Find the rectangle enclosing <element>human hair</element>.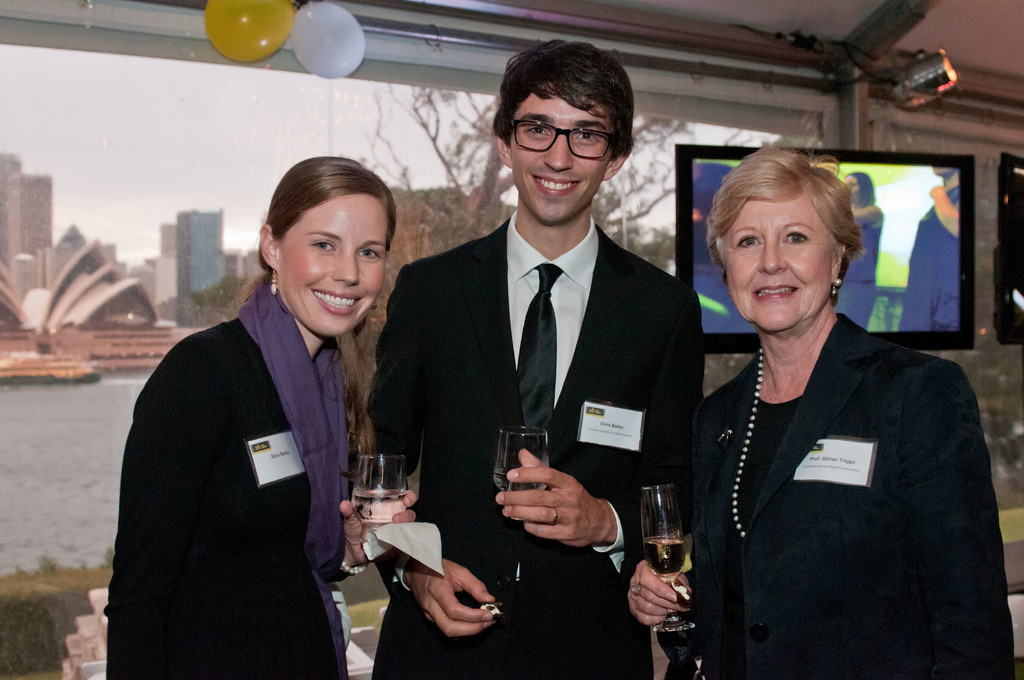
718 134 865 331.
